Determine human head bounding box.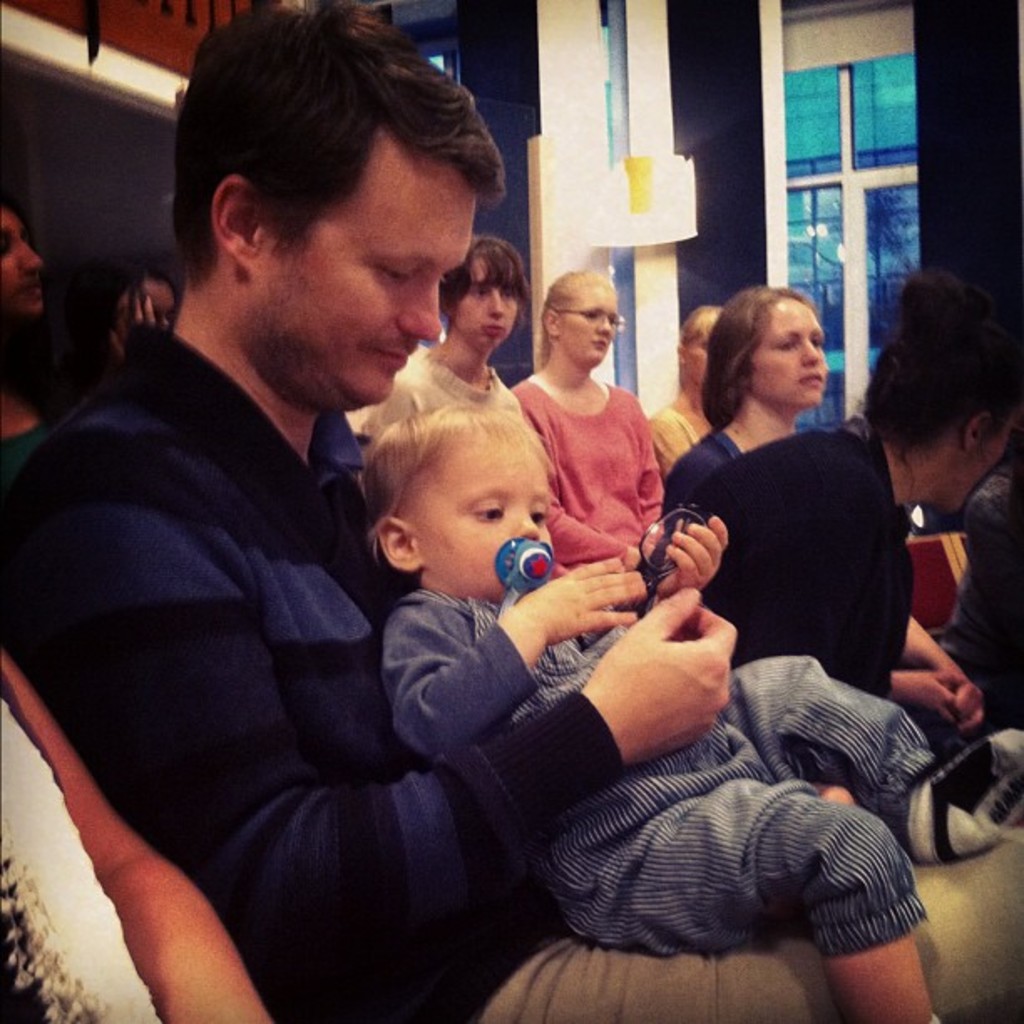
Determined: 438/233/530/353.
